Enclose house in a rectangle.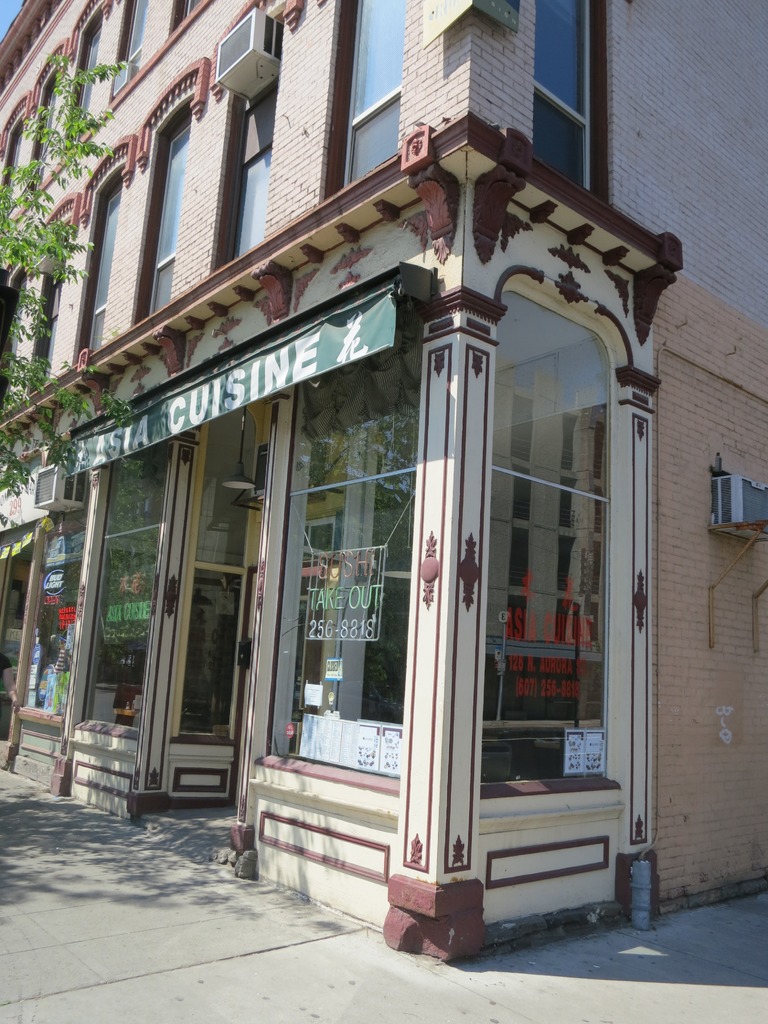
select_region(0, 0, 767, 965).
